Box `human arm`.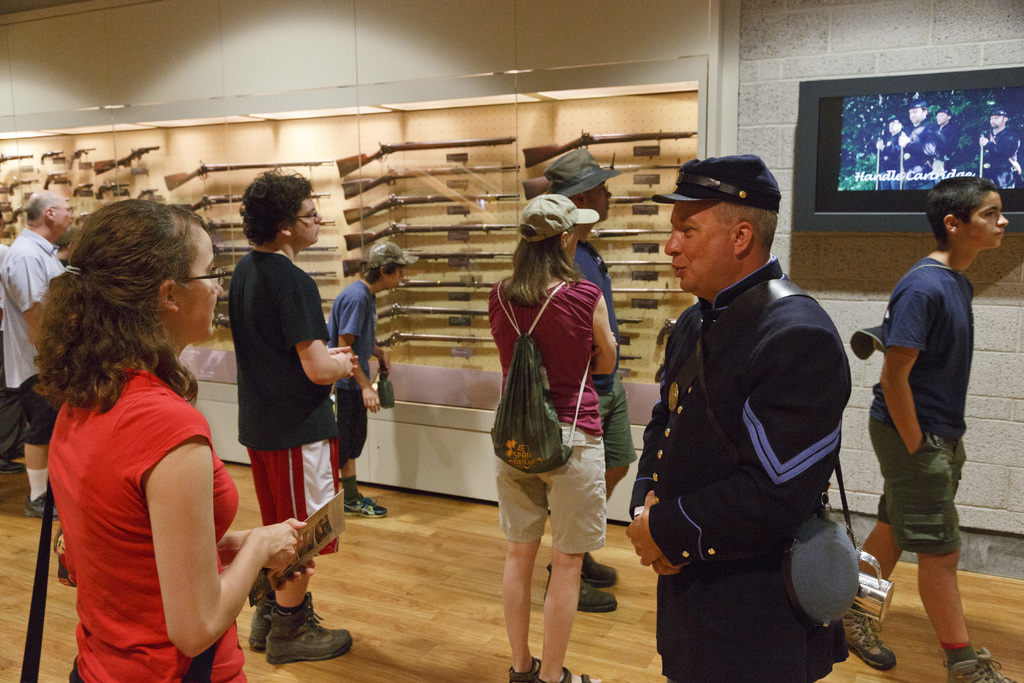
select_region(625, 325, 851, 568).
